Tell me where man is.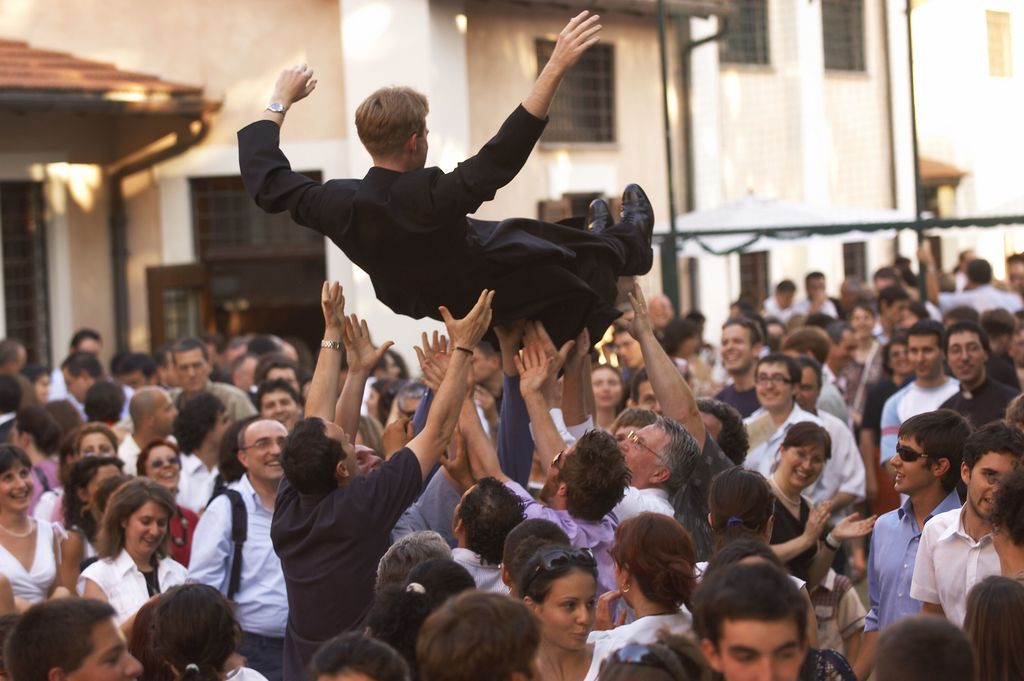
man is at (173, 414, 282, 658).
